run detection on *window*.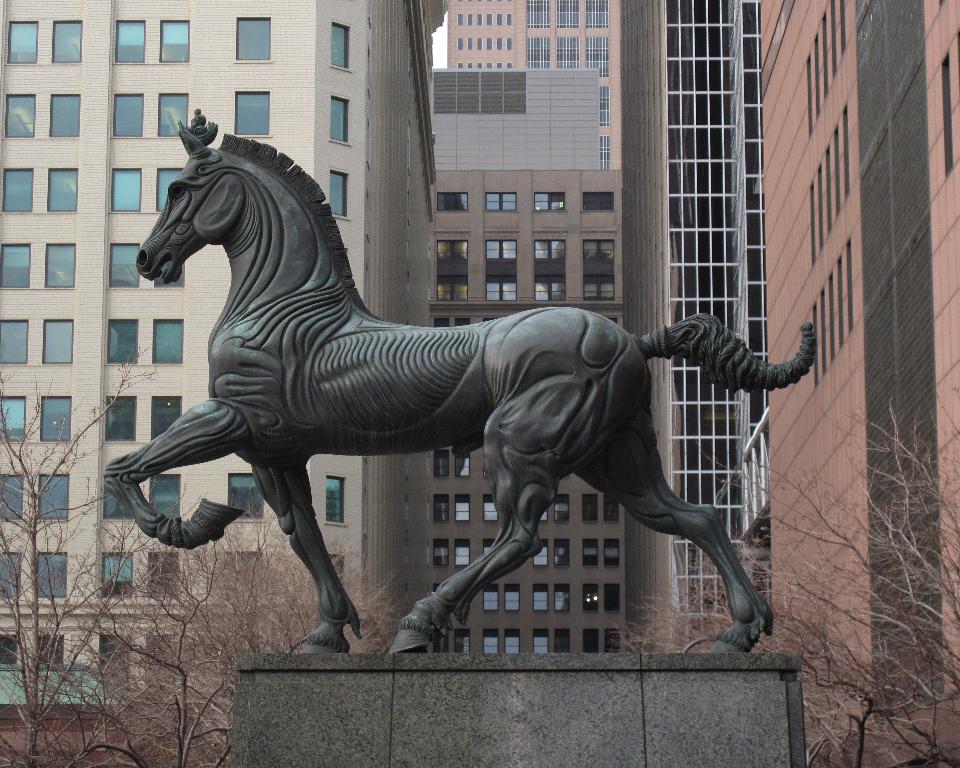
Result: [x1=3, y1=91, x2=37, y2=139].
